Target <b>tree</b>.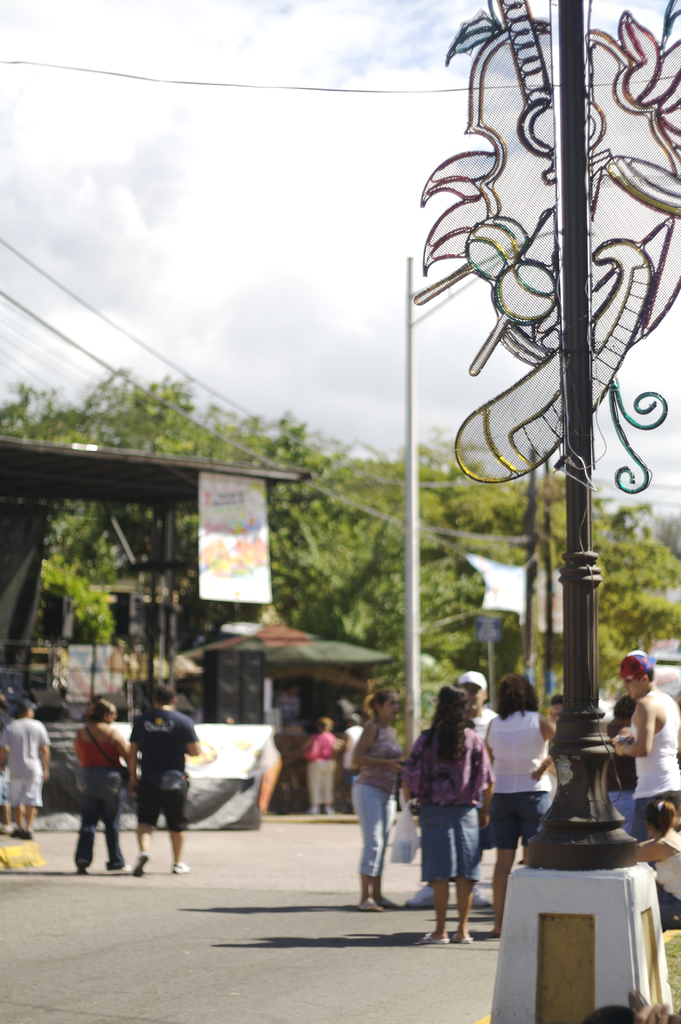
Target region: (x1=269, y1=454, x2=467, y2=731).
